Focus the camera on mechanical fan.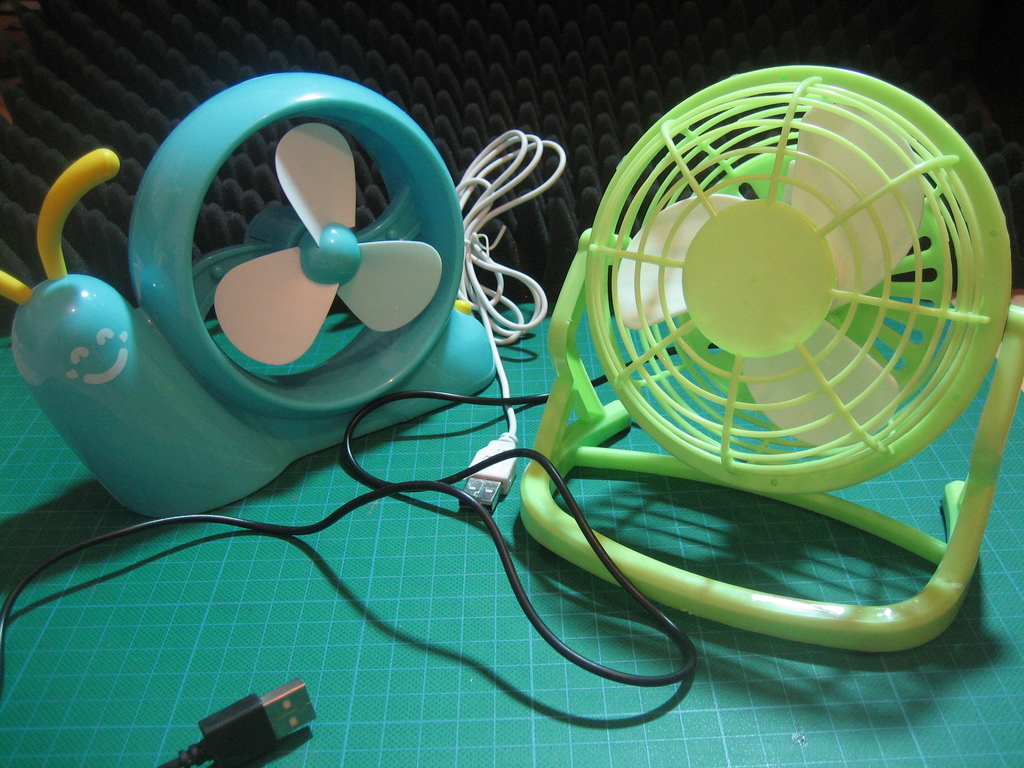
Focus region: bbox=[0, 68, 500, 523].
